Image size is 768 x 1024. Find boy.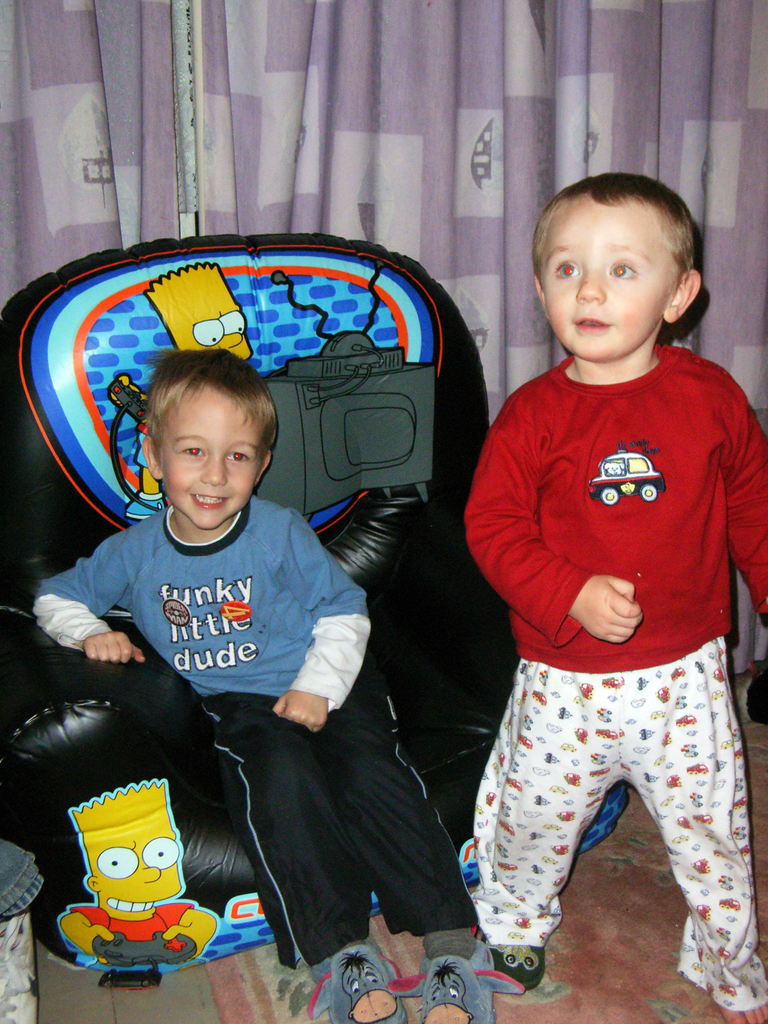
left=437, top=147, right=767, bottom=1004.
